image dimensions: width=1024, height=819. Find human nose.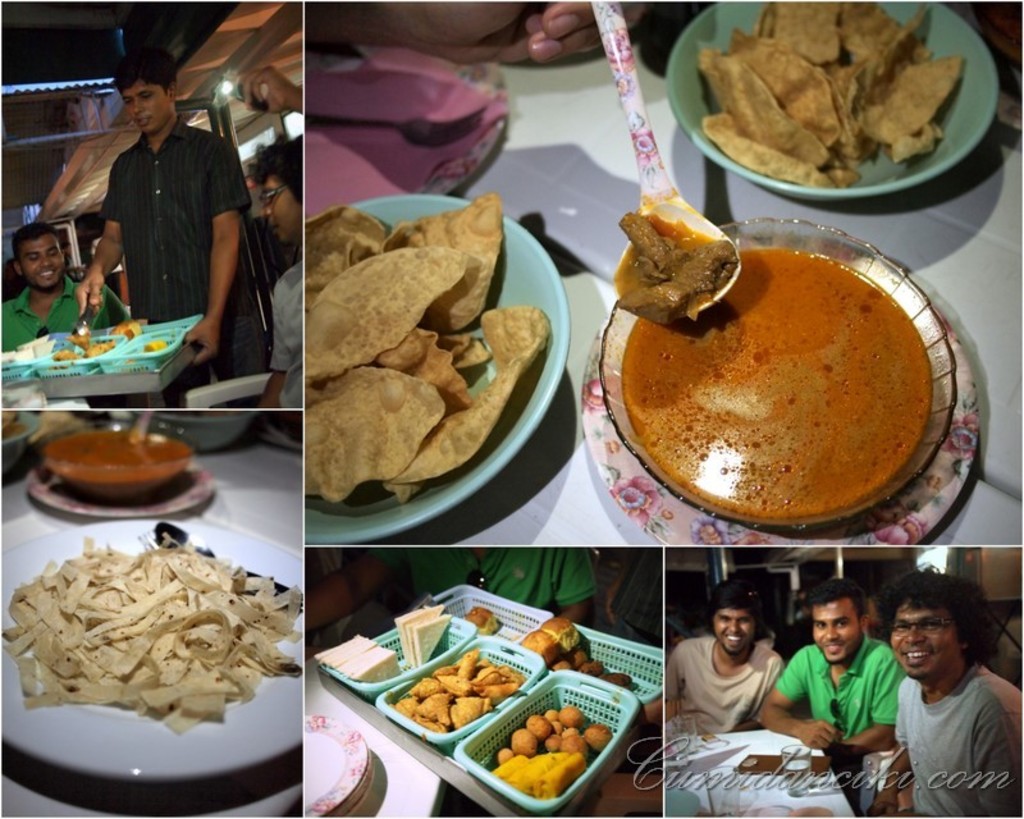
detection(905, 626, 923, 649).
